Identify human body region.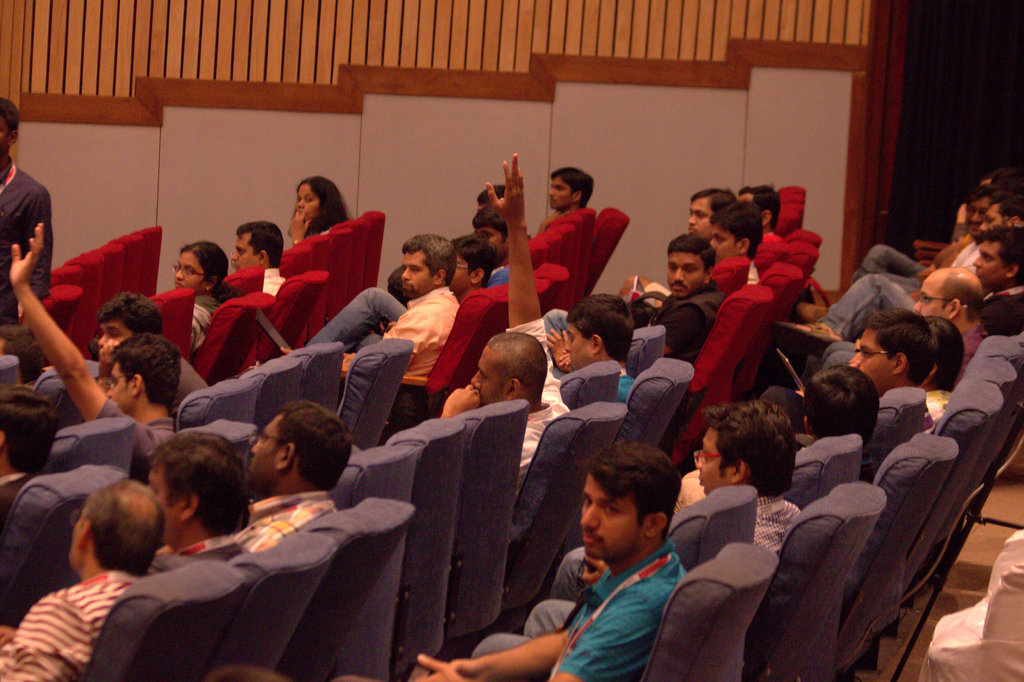
Region: [636,280,721,364].
